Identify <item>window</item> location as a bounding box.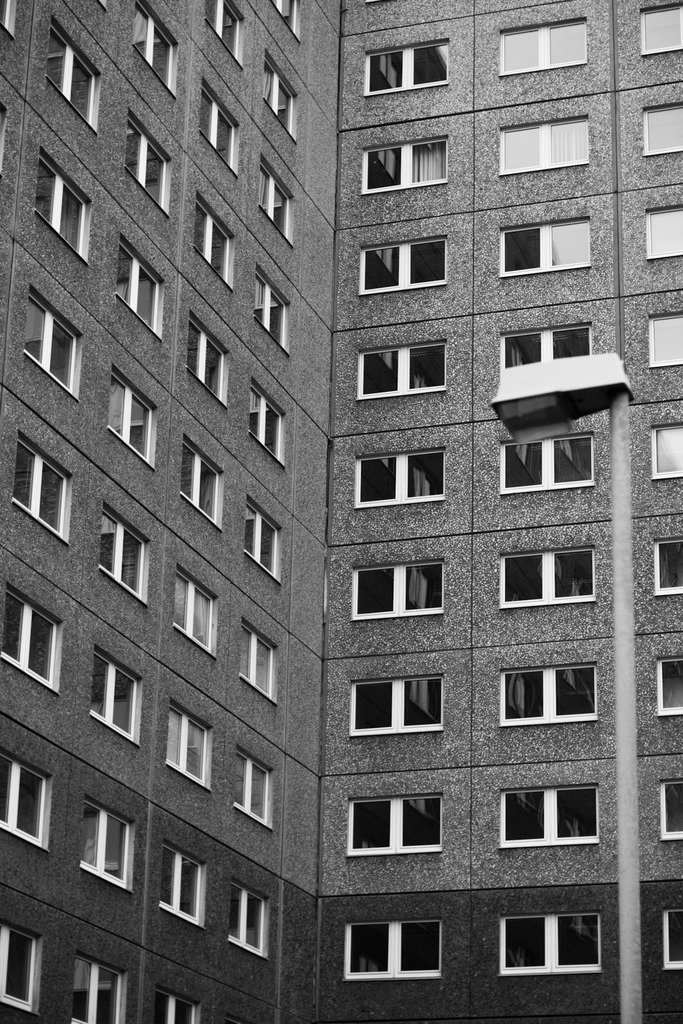
654, 538, 682, 610.
